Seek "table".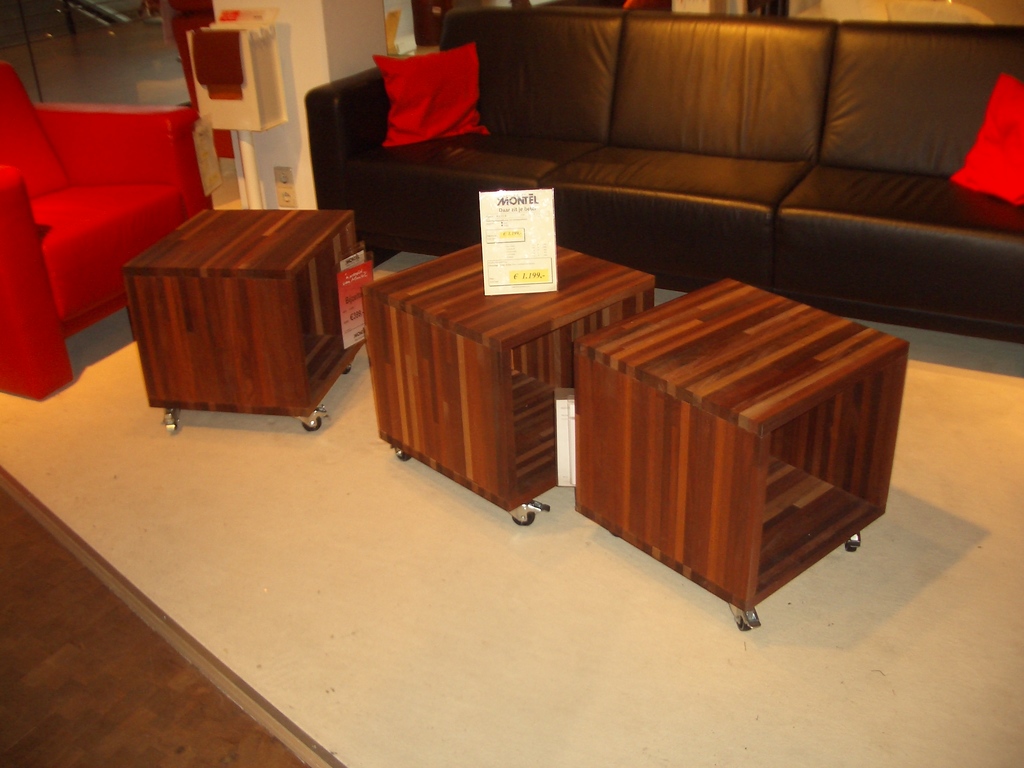
(365, 241, 652, 516).
